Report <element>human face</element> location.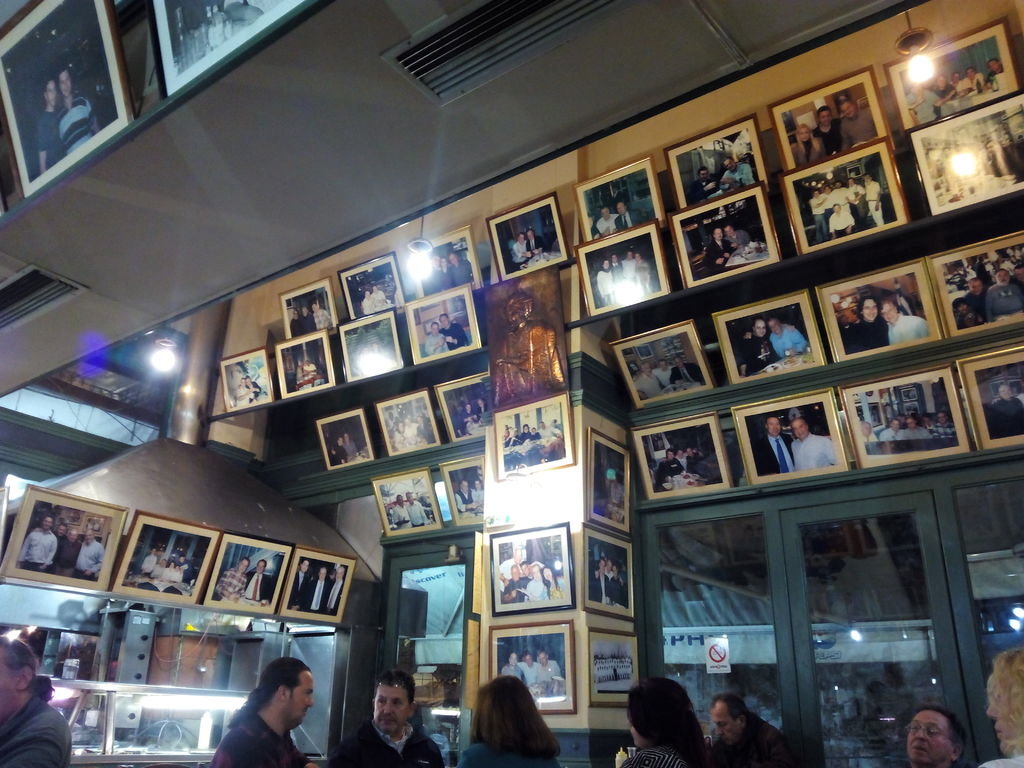
Report: [x1=520, y1=563, x2=530, y2=577].
